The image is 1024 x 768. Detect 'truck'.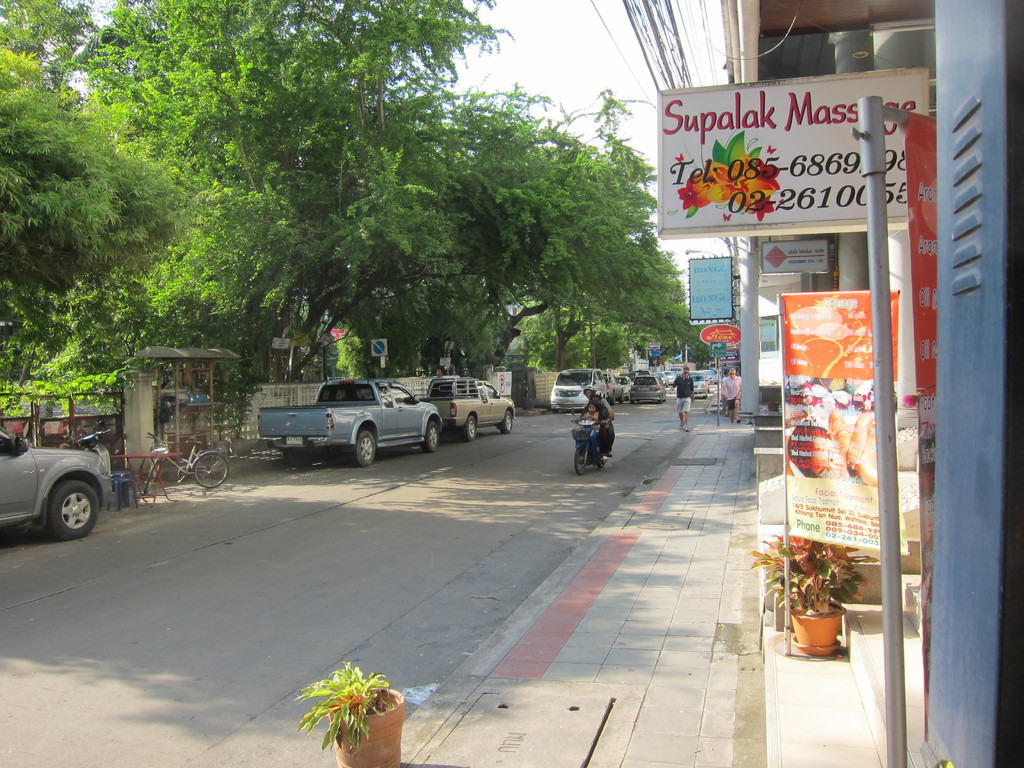
Detection: [10,405,117,547].
